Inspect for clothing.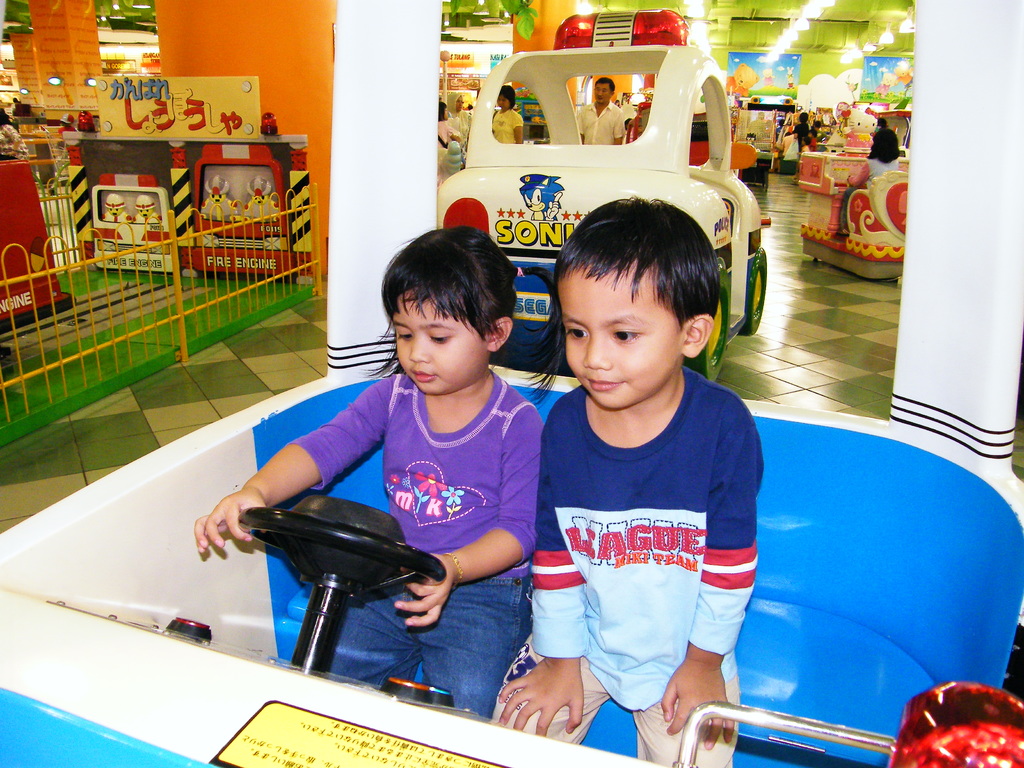
Inspection: <box>496,365,764,767</box>.
